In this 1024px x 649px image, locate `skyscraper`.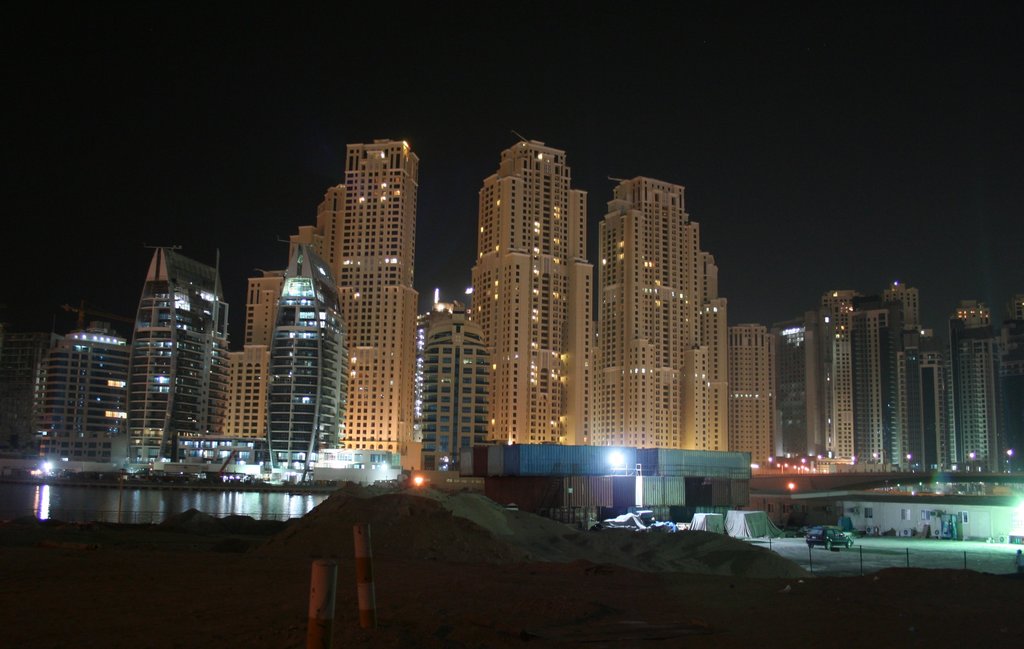
Bounding box: [left=121, top=240, right=223, bottom=472].
